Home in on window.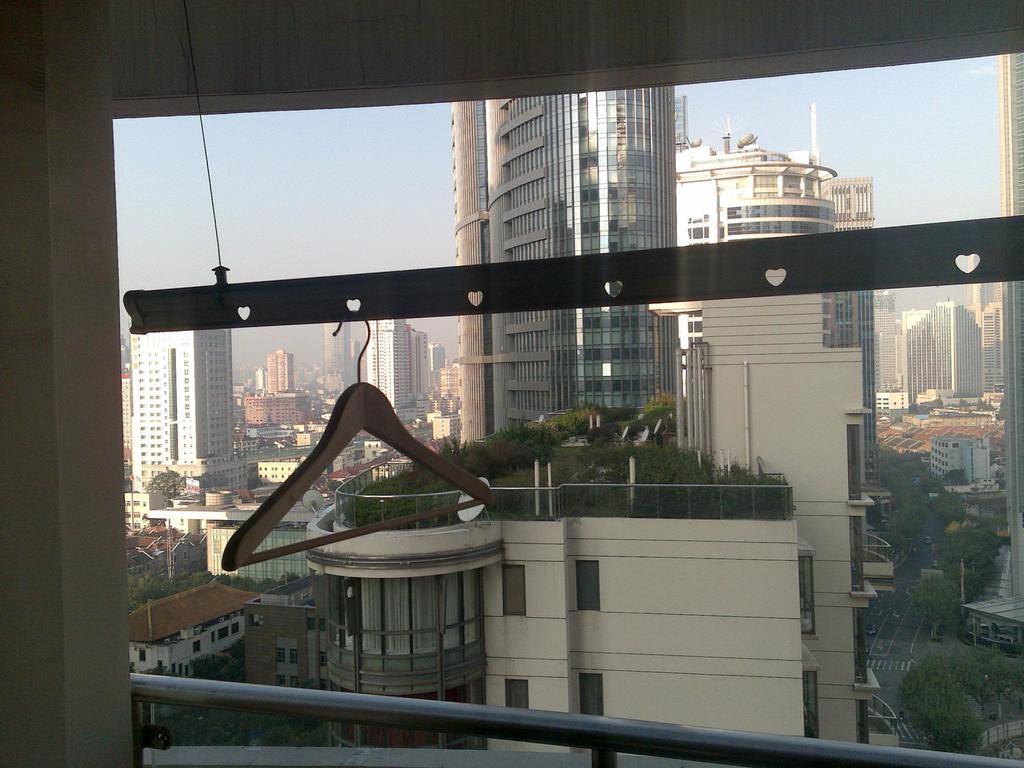
Homed in at bbox=(579, 671, 609, 728).
